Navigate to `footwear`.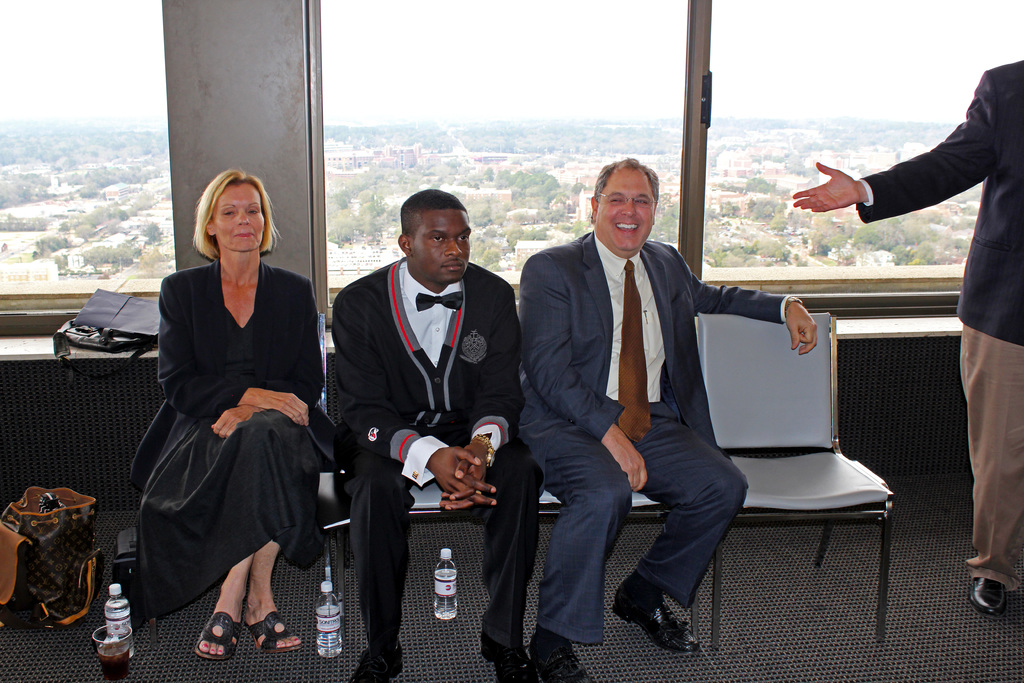
Navigation target: box(346, 647, 403, 682).
